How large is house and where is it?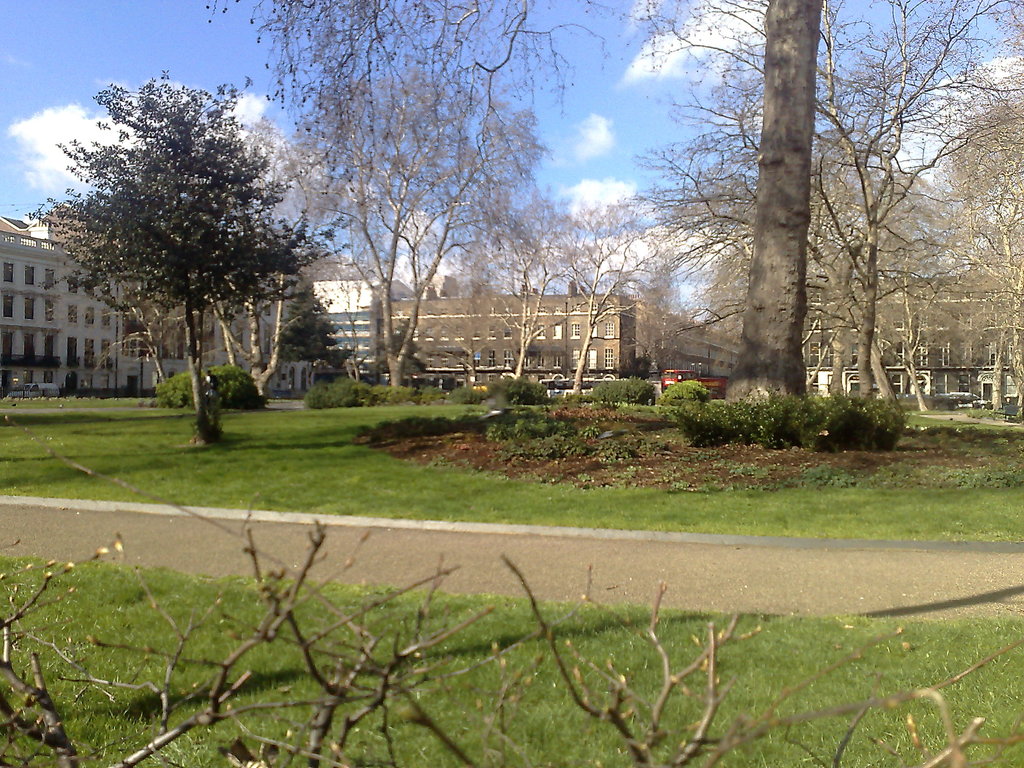
Bounding box: rect(388, 294, 644, 373).
